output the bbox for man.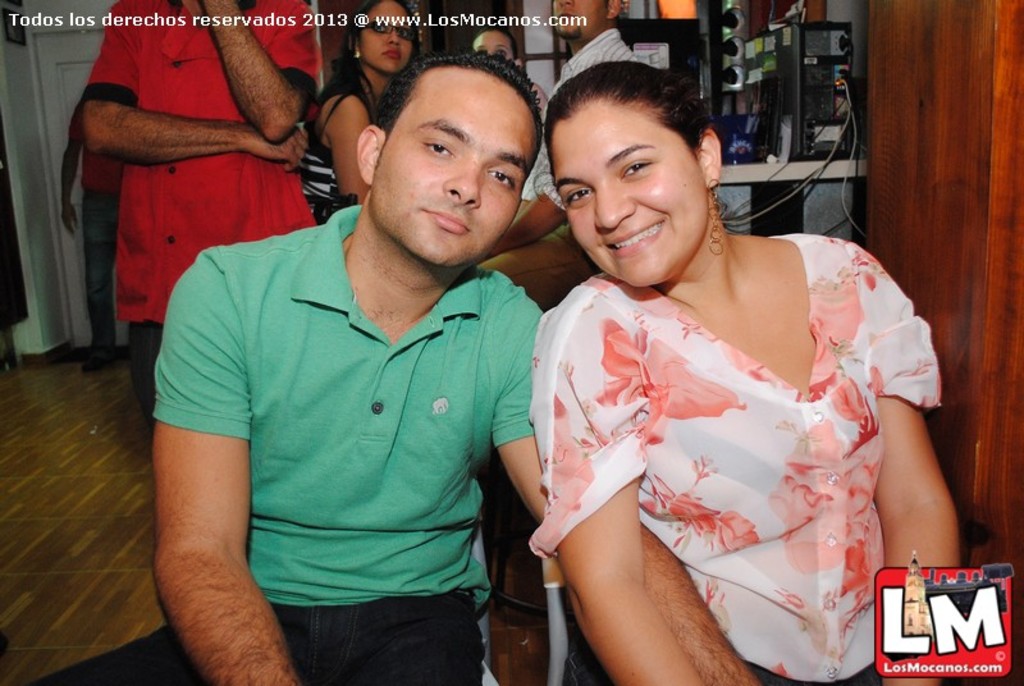
box=[481, 0, 641, 302].
